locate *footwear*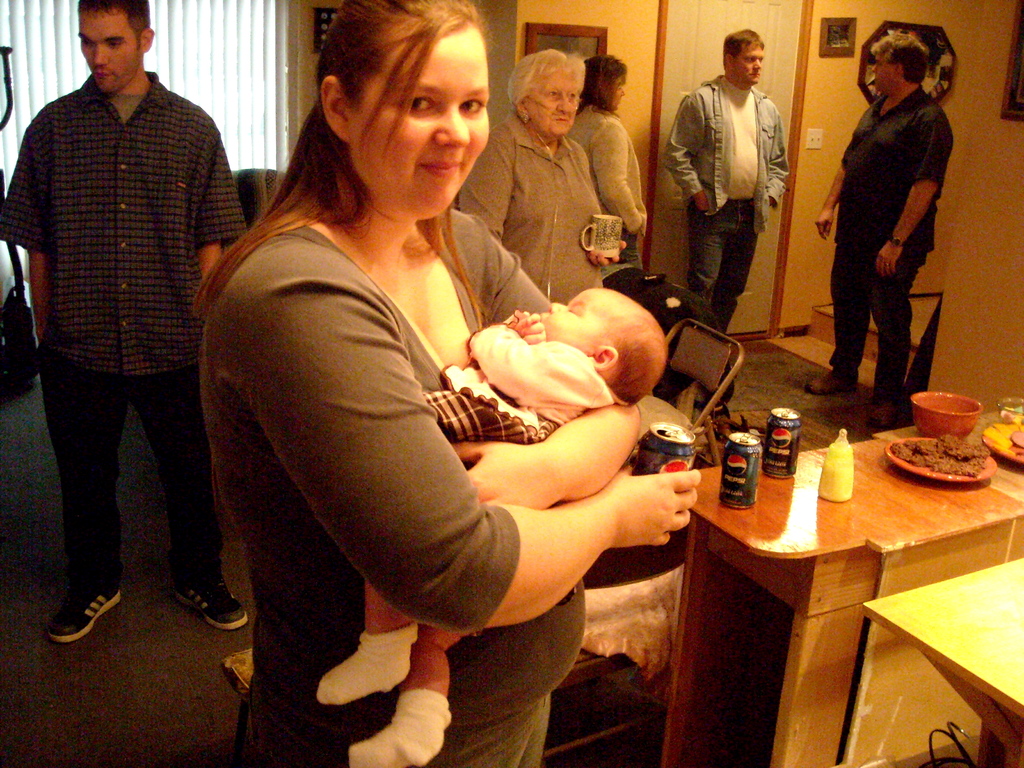
BBox(804, 360, 852, 397)
